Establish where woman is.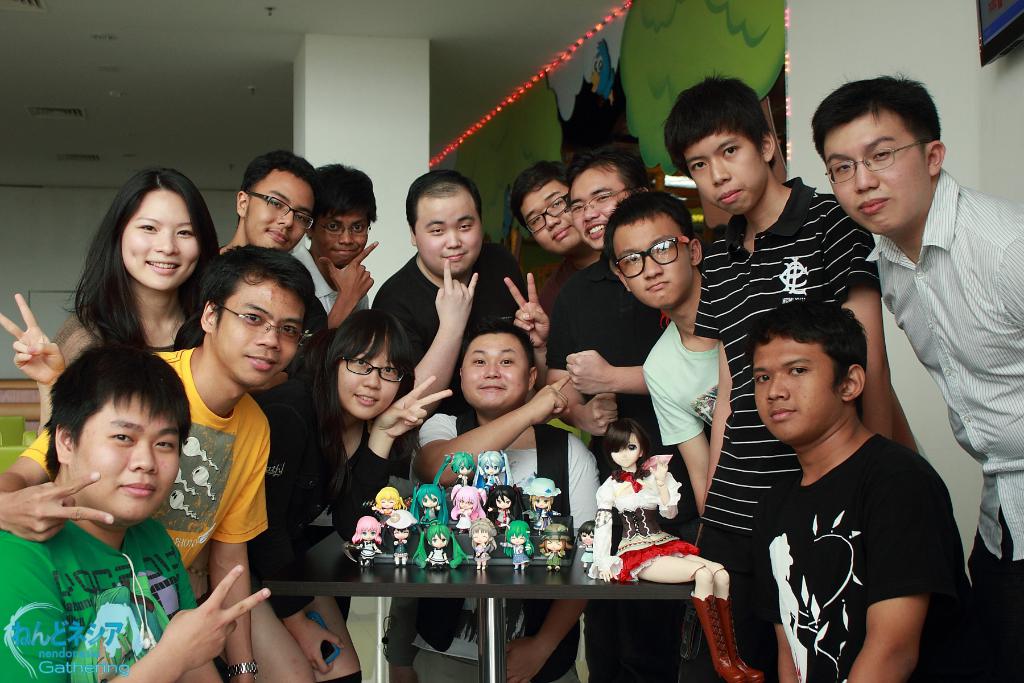
Established at <box>0,168,316,682</box>.
